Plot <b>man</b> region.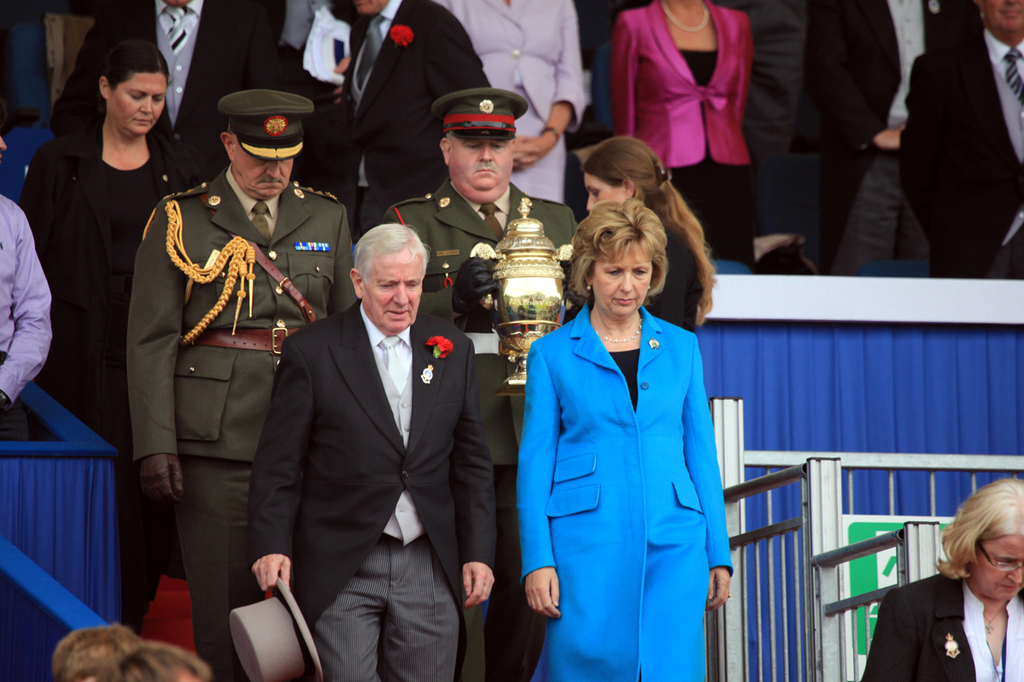
Plotted at (x1=908, y1=0, x2=1023, y2=301).
